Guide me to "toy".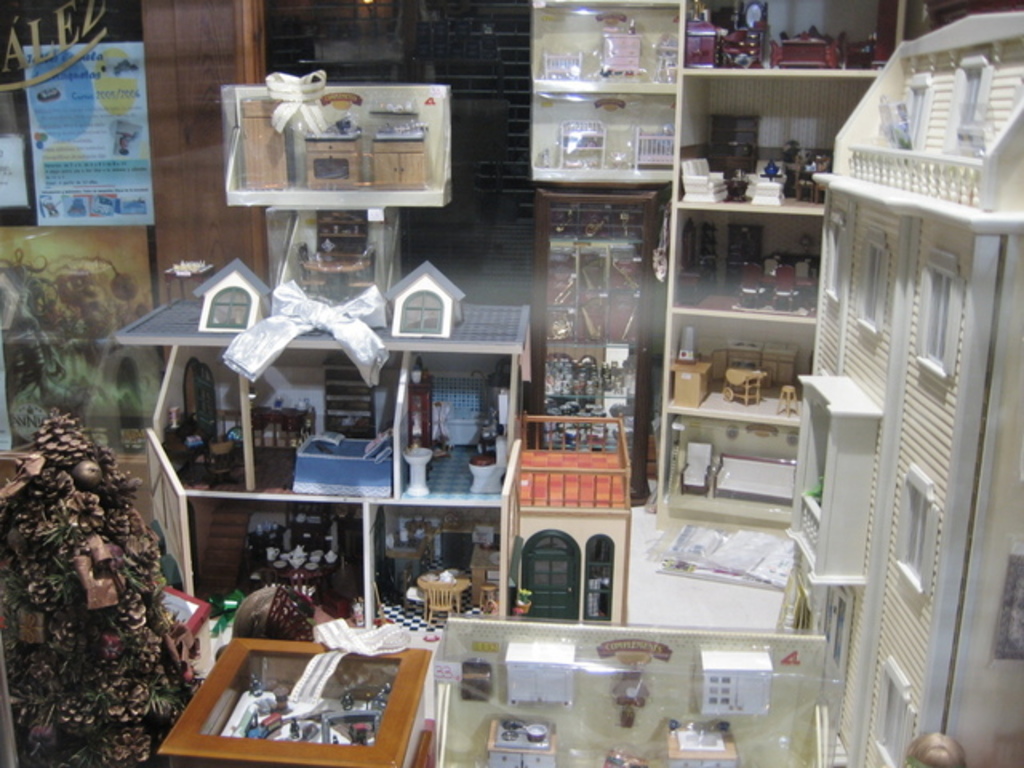
Guidance: detection(214, 72, 469, 237).
